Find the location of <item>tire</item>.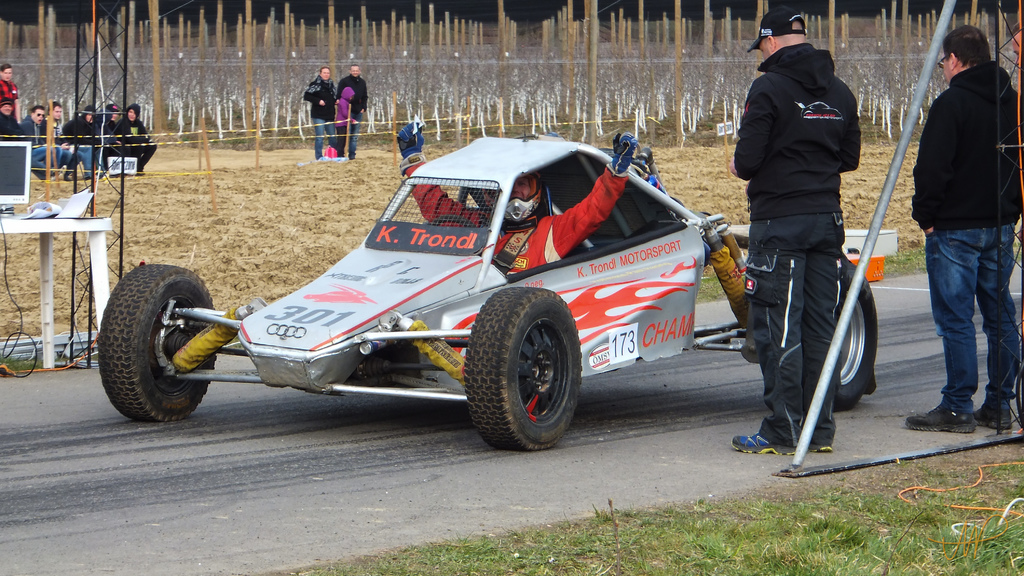
Location: x1=836, y1=261, x2=877, y2=409.
